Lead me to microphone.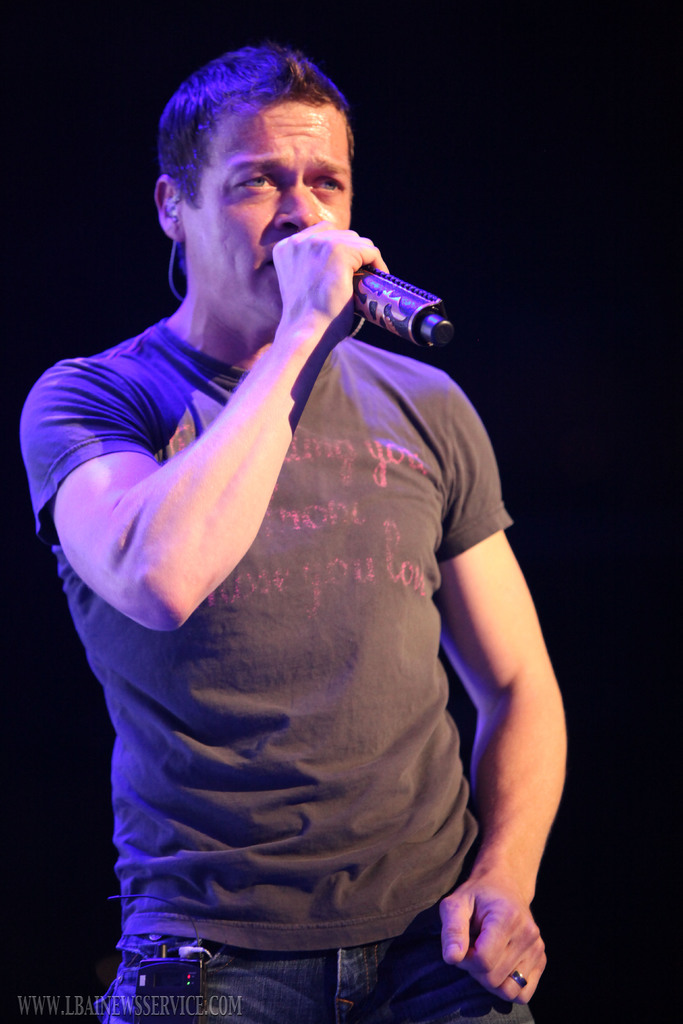
Lead to locate(311, 223, 461, 347).
